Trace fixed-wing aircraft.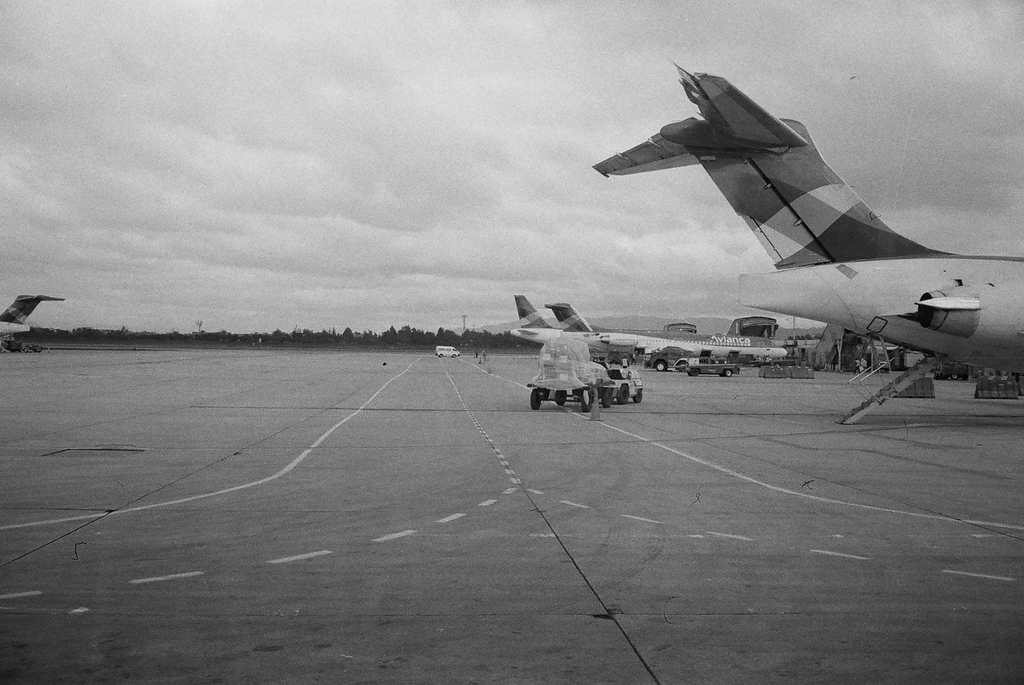
Traced to 507:291:638:348.
